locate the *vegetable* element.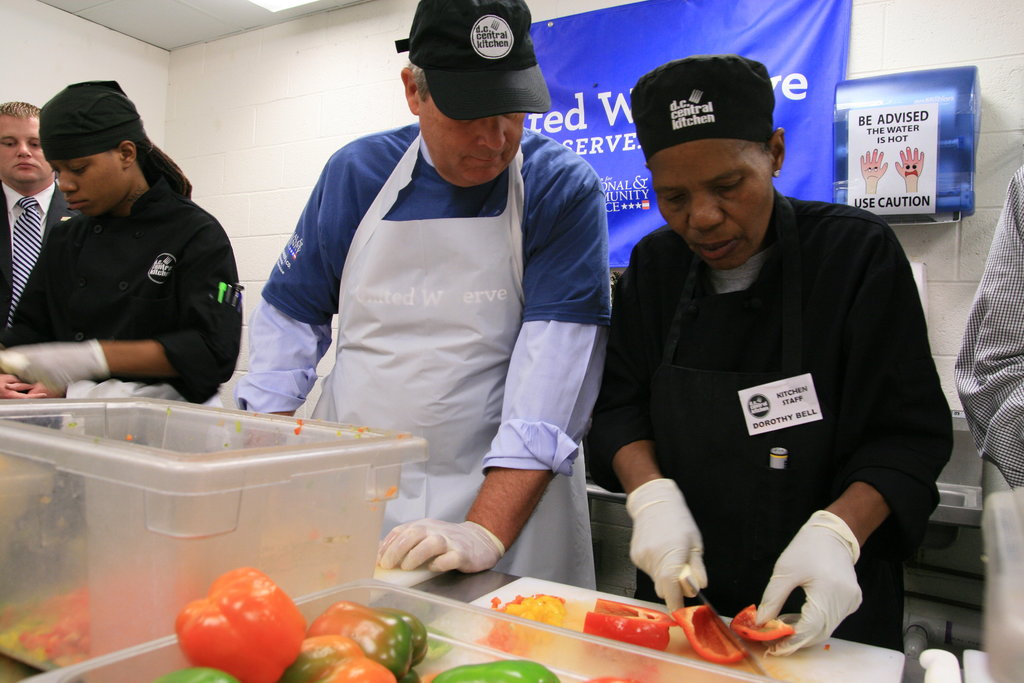
Element bbox: {"x1": 429, "y1": 656, "x2": 559, "y2": 682}.
